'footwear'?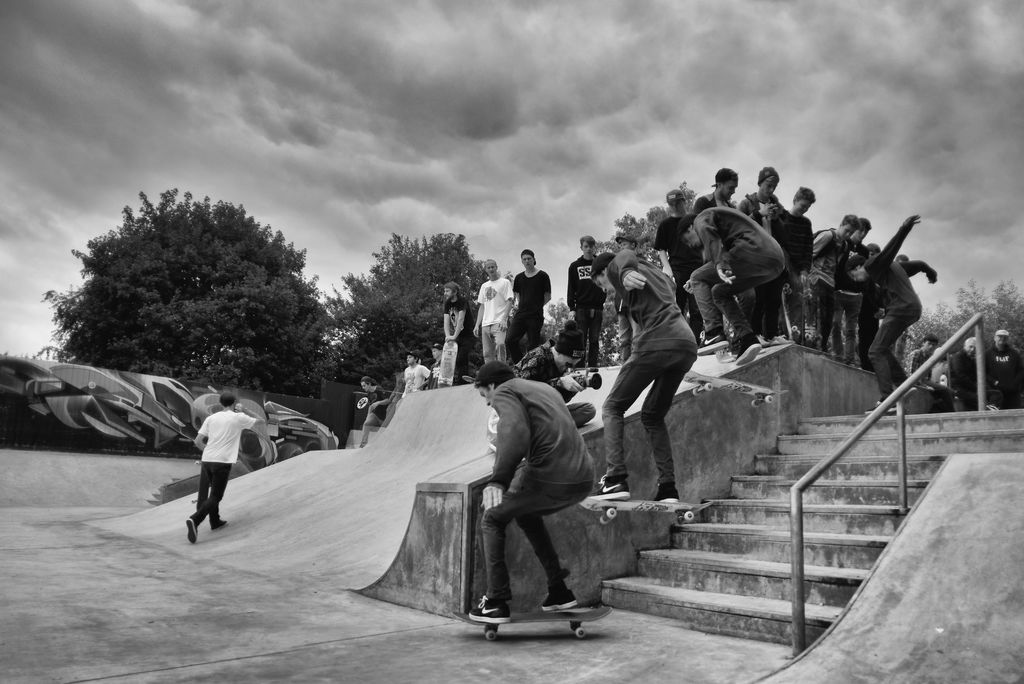
box(182, 516, 205, 544)
